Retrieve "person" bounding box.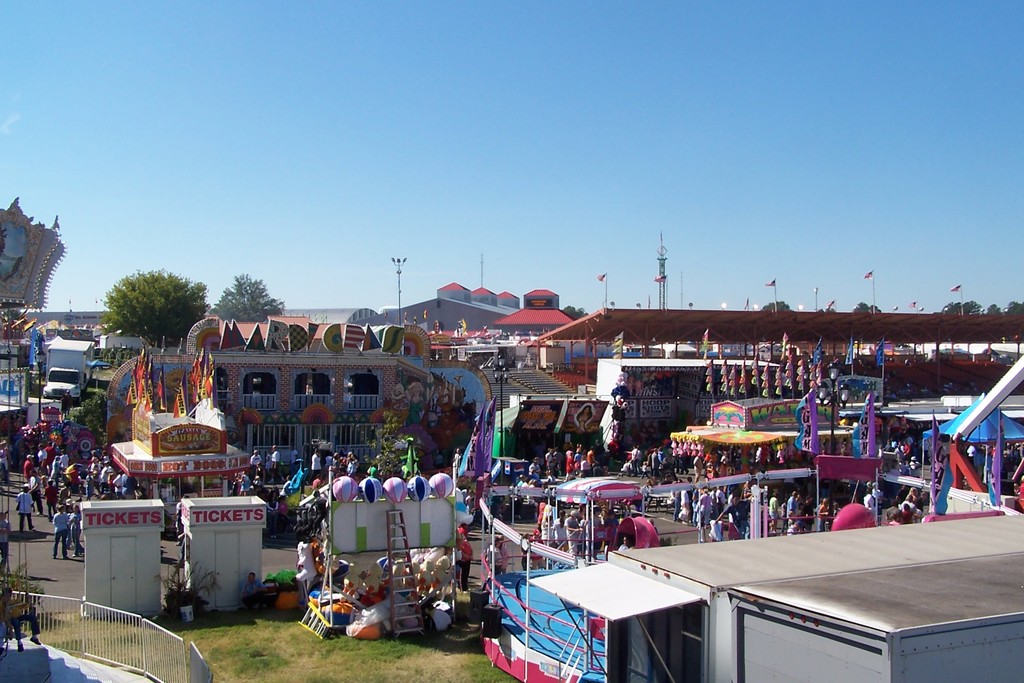
Bounding box: rect(29, 472, 44, 512).
